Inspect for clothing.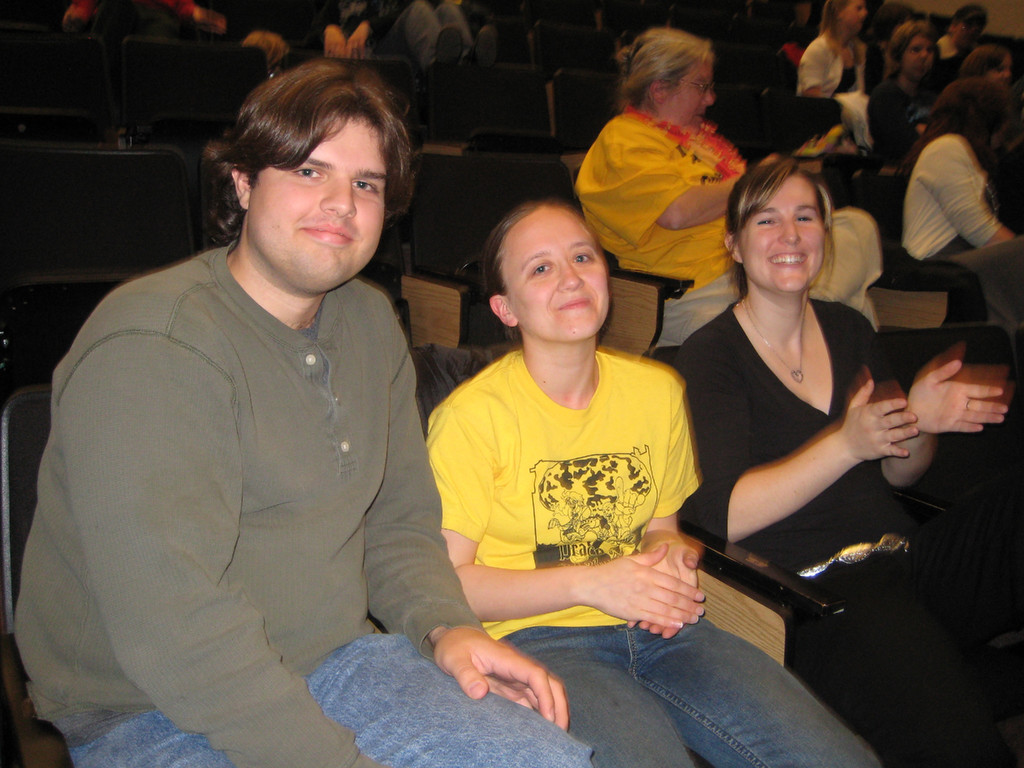
Inspection: box(659, 299, 1023, 767).
